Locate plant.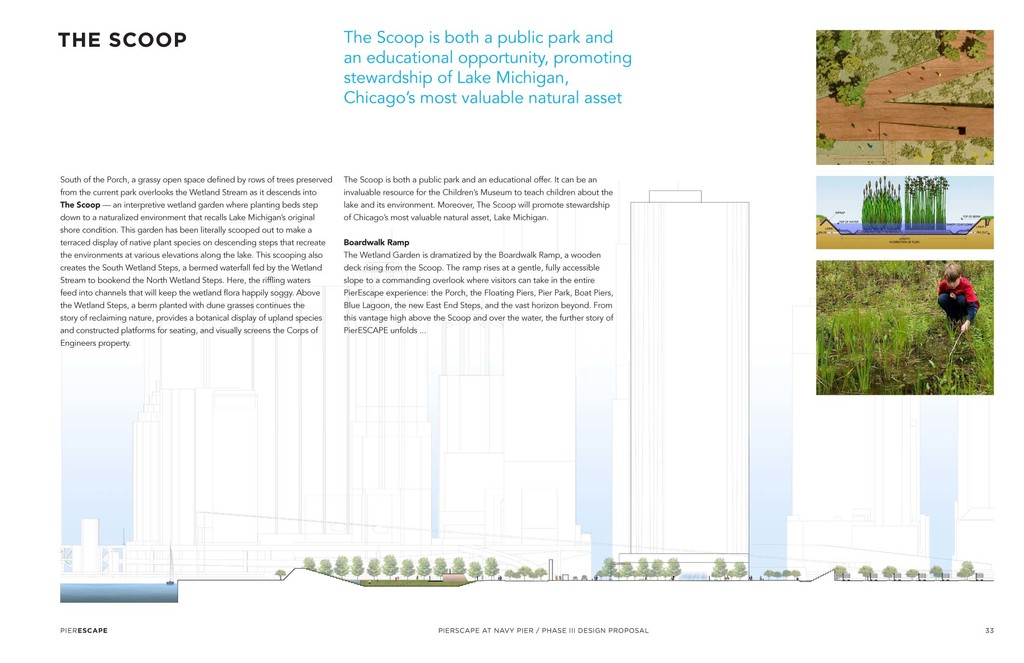
Bounding box: (x1=934, y1=362, x2=997, y2=395).
